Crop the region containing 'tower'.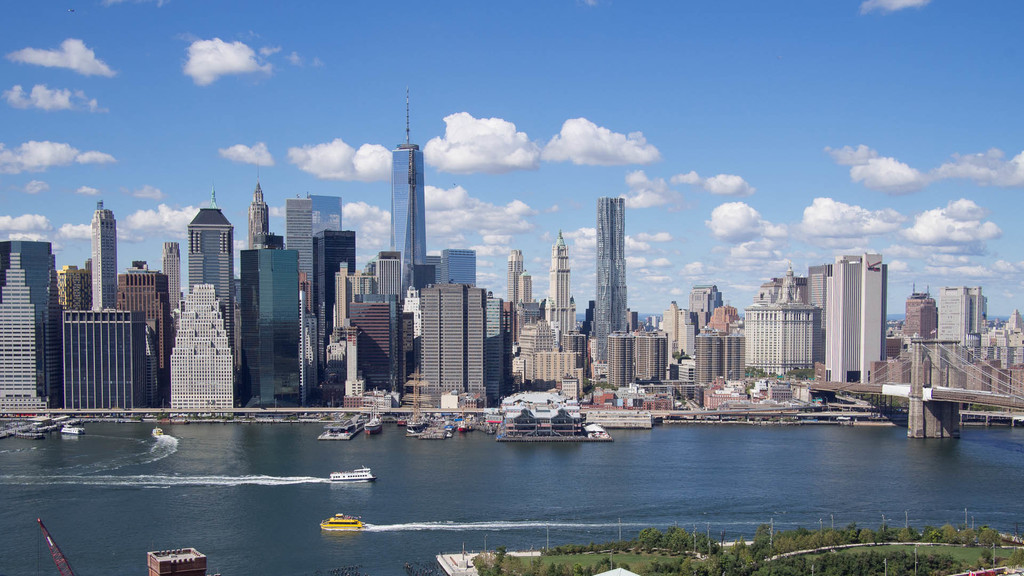
Crop region: 509:252:522:312.
